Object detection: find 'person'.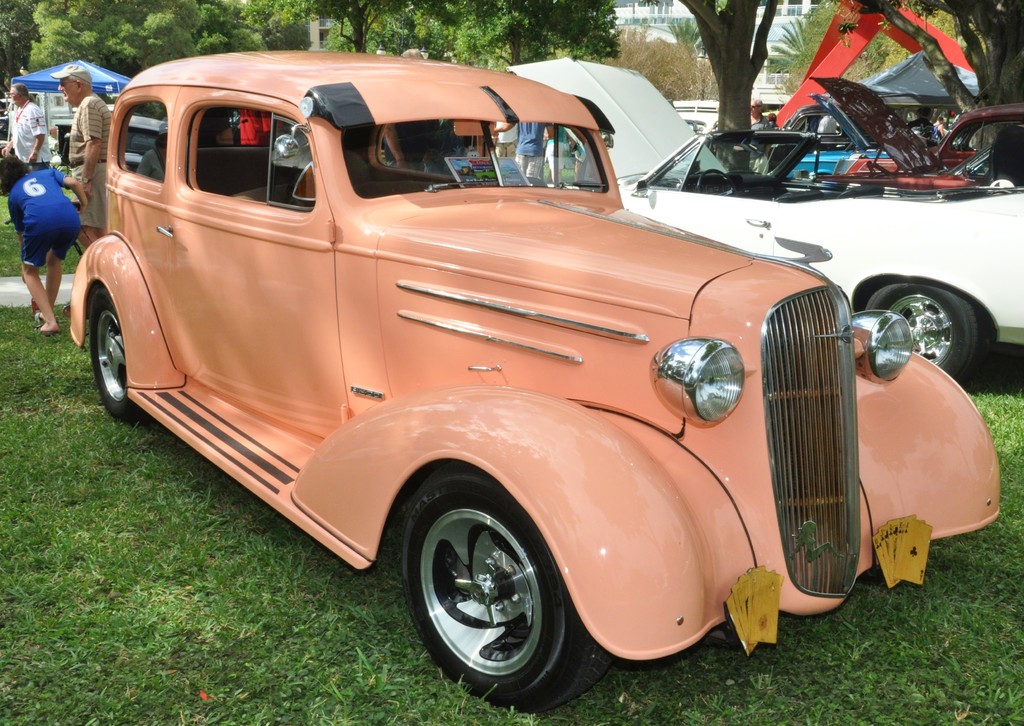
select_region(60, 58, 111, 259).
